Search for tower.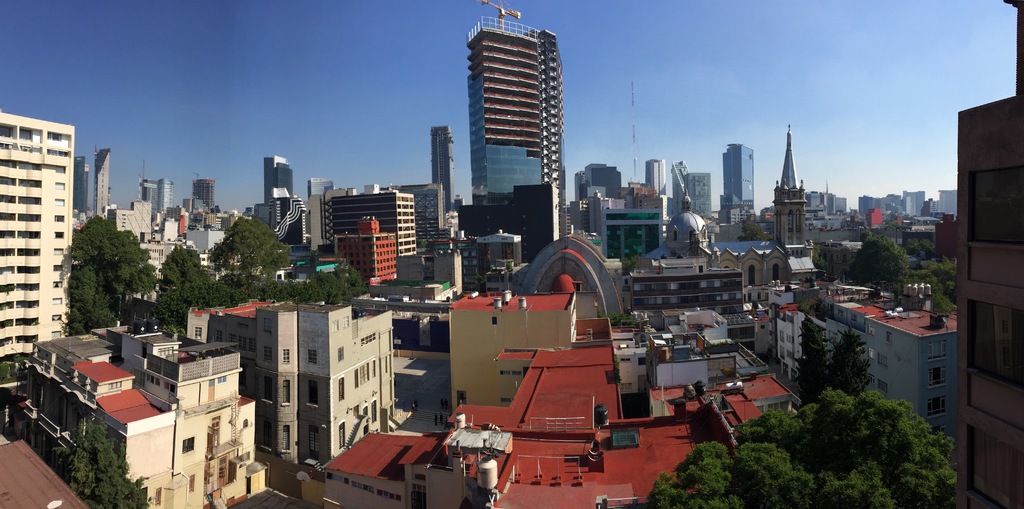
Found at <region>646, 161, 667, 198</region>.
